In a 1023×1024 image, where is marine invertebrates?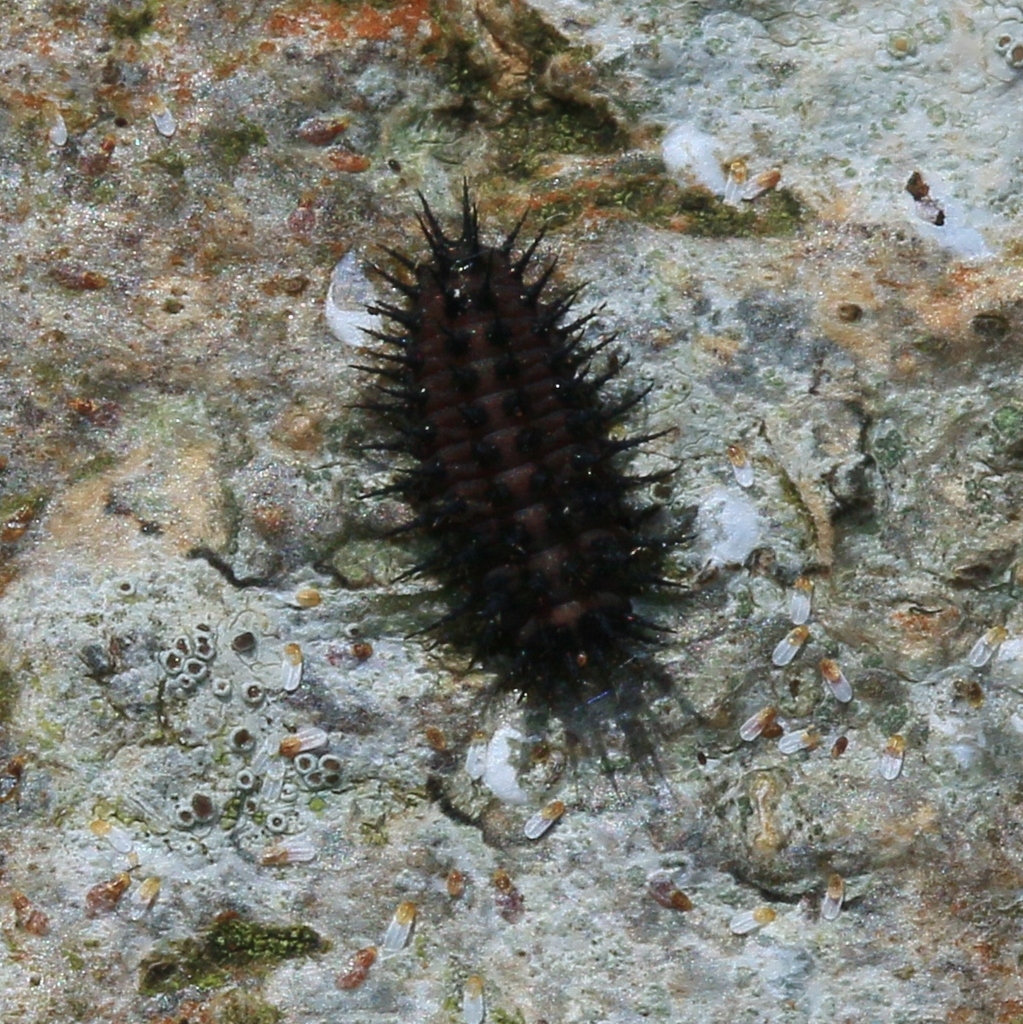
336, 172, 687, 810.
